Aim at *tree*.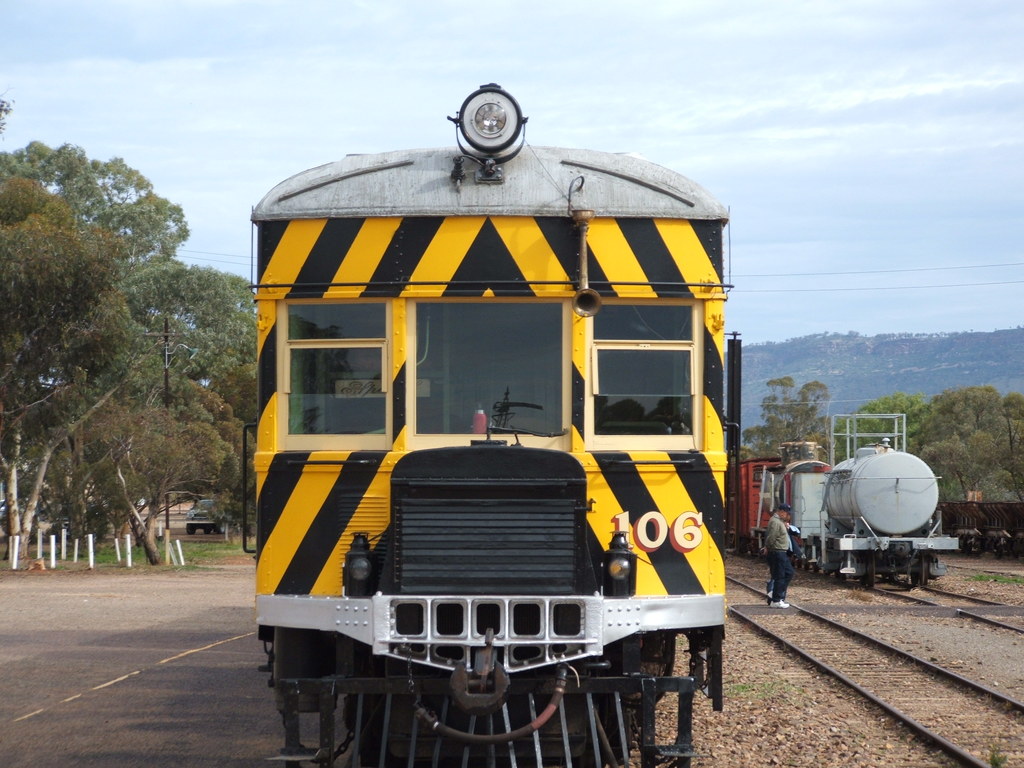
Aimed at 897:388:1023:499.
